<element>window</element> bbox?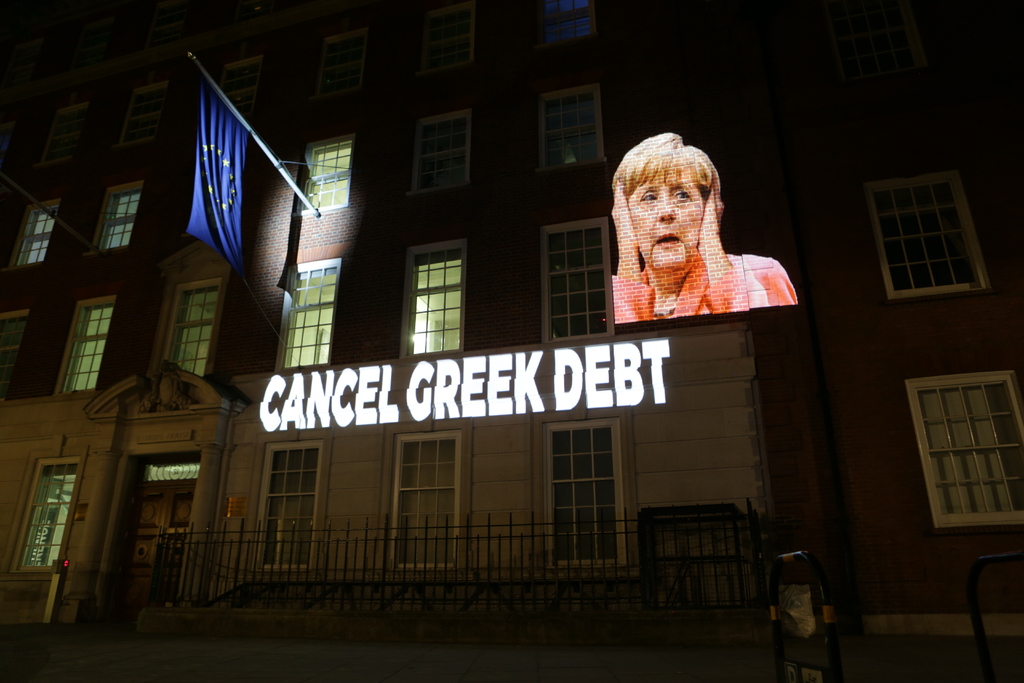
860,172,989,304
